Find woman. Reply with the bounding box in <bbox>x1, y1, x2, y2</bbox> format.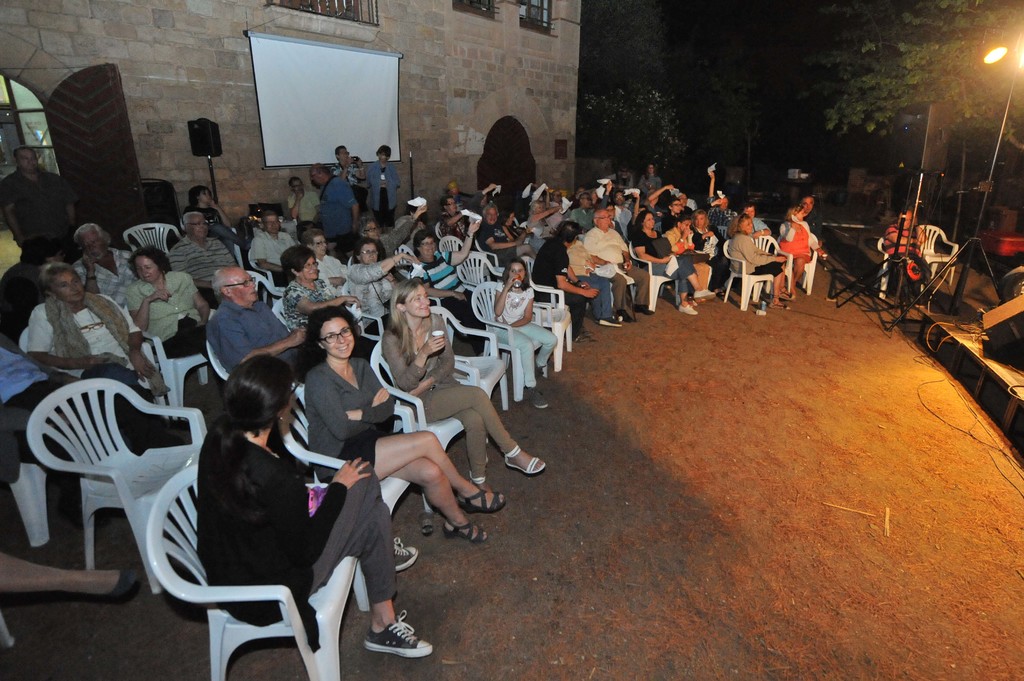
<bbox>631, 209, 716, 314</bbox>.
